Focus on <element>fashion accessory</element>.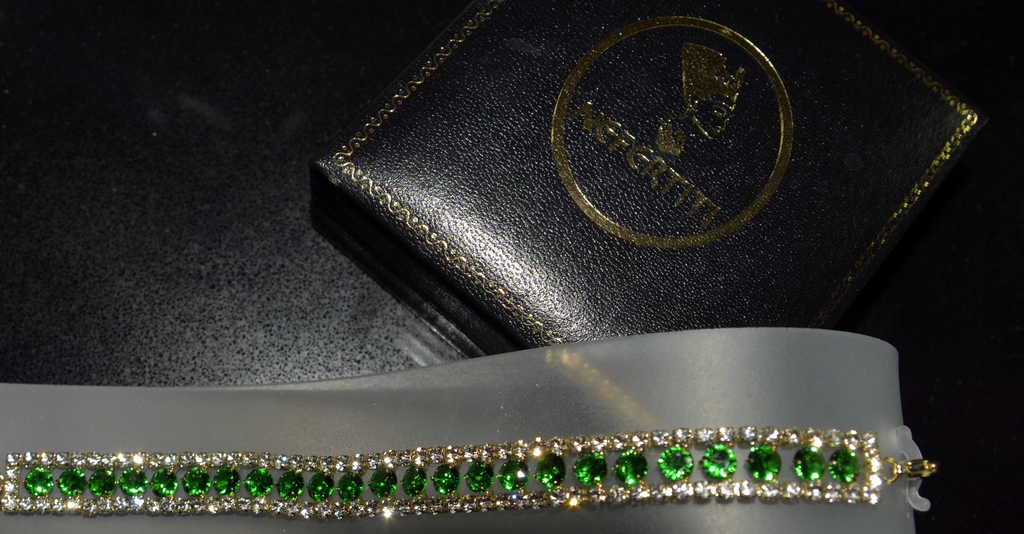
Focused at region(0, 428, 934, 519).
